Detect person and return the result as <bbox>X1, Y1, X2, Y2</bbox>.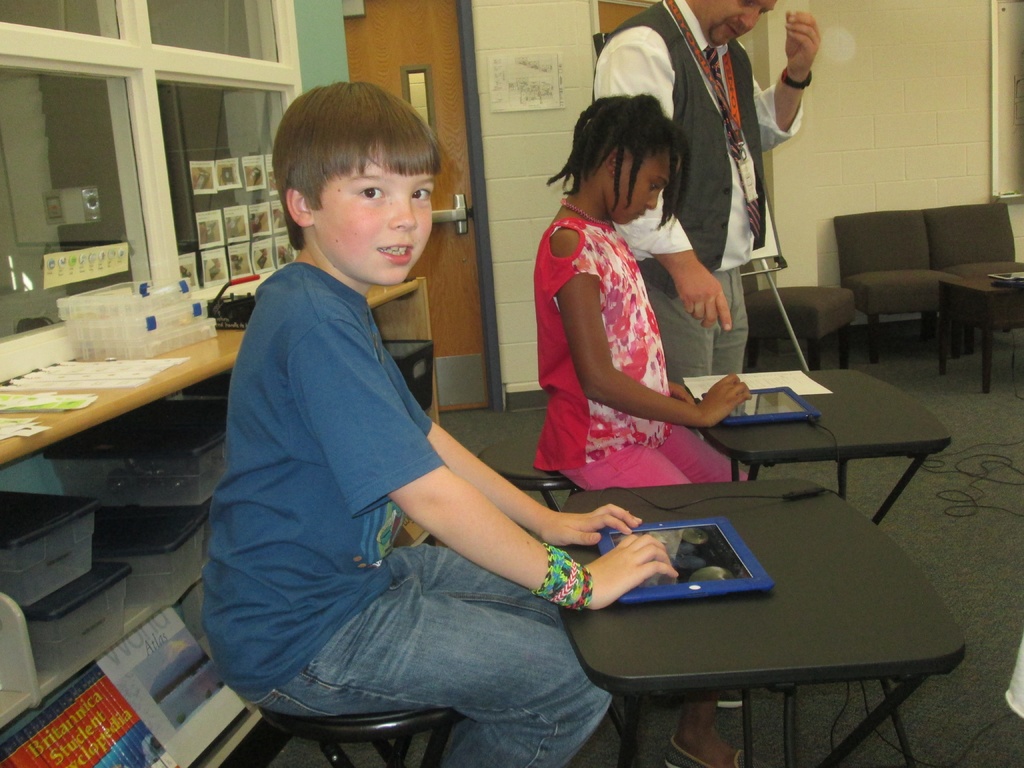
<bbox>593, 0, 823, 436</bbox>.
